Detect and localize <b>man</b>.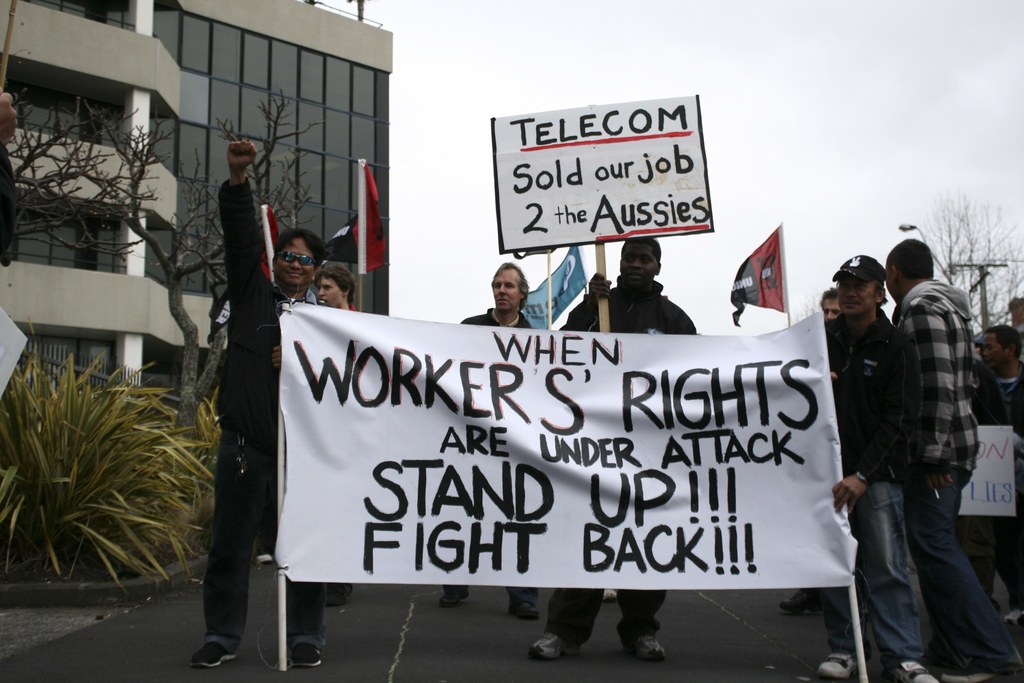
Localized at (891, 235, 1023, 682).
